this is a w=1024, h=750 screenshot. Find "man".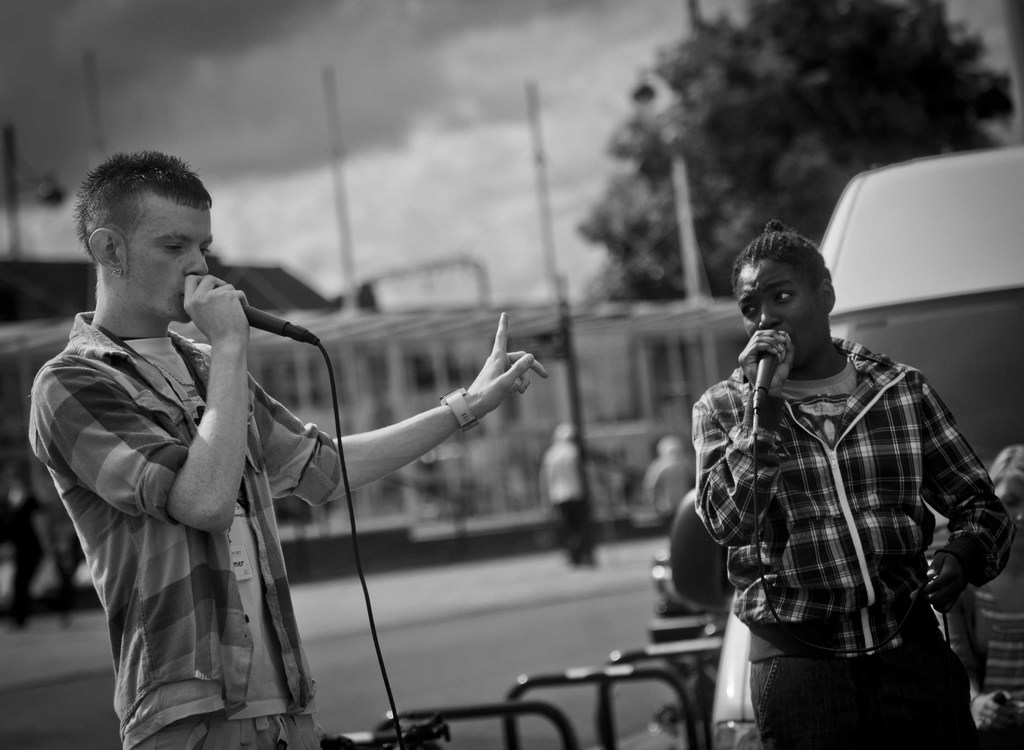
Bounding box: x1=58, y1=156, x2=493, y2=730.
